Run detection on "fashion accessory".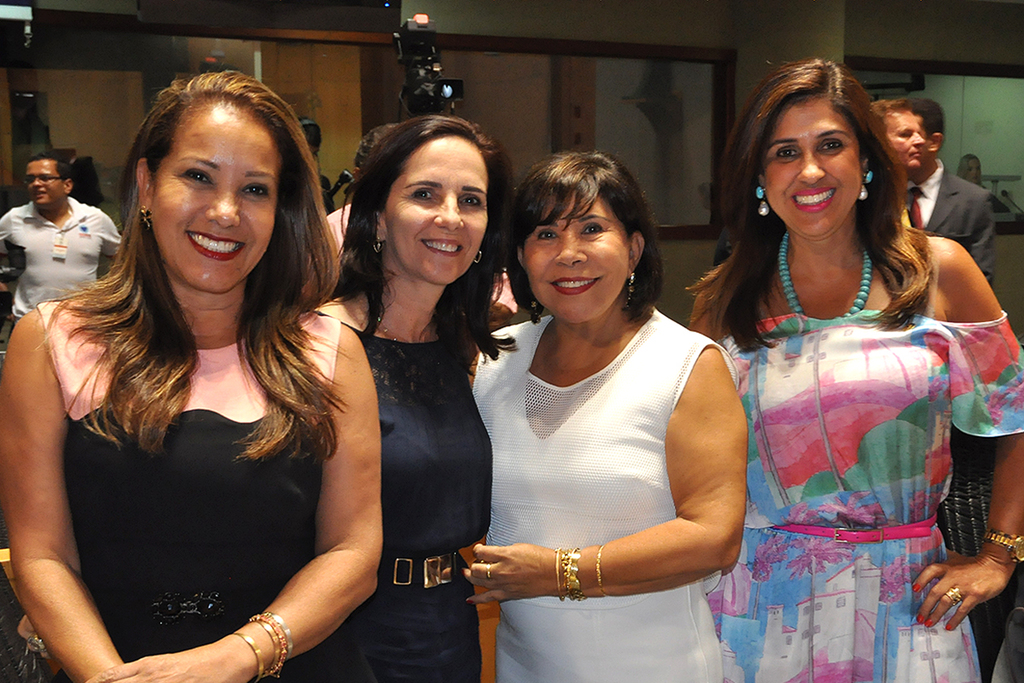
Result: select_region(939, 587, 961, 605).
